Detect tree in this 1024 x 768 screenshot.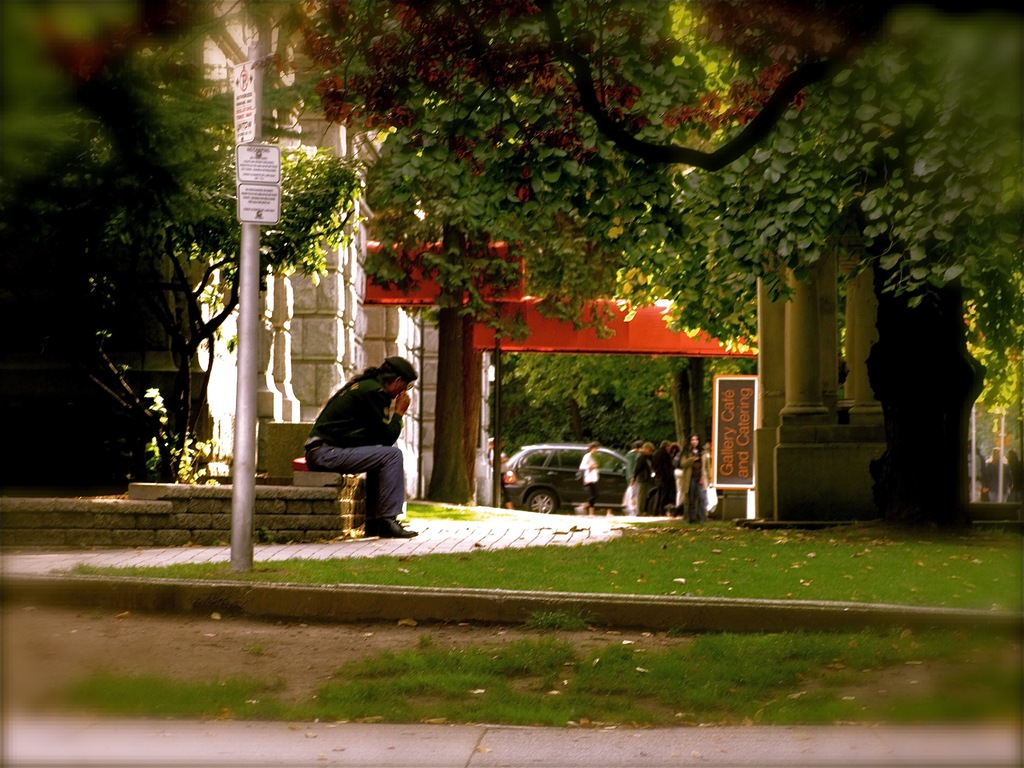
Detection: (x1=0, y1=0, x2=360, y2=486).
